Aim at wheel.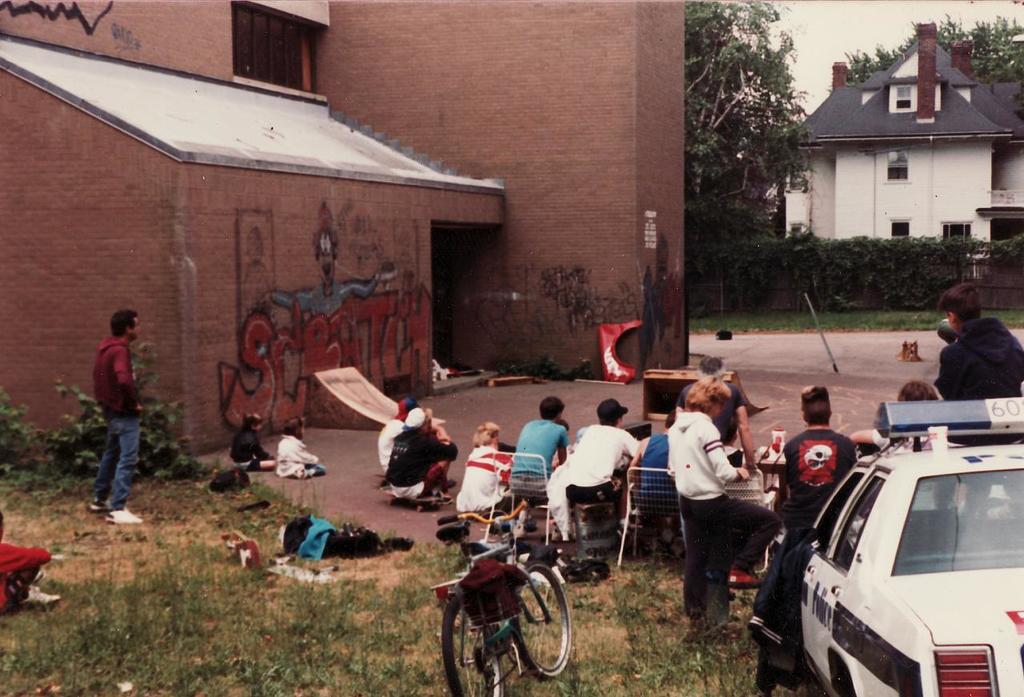
Aimed at [445, 591, 516, 690].
